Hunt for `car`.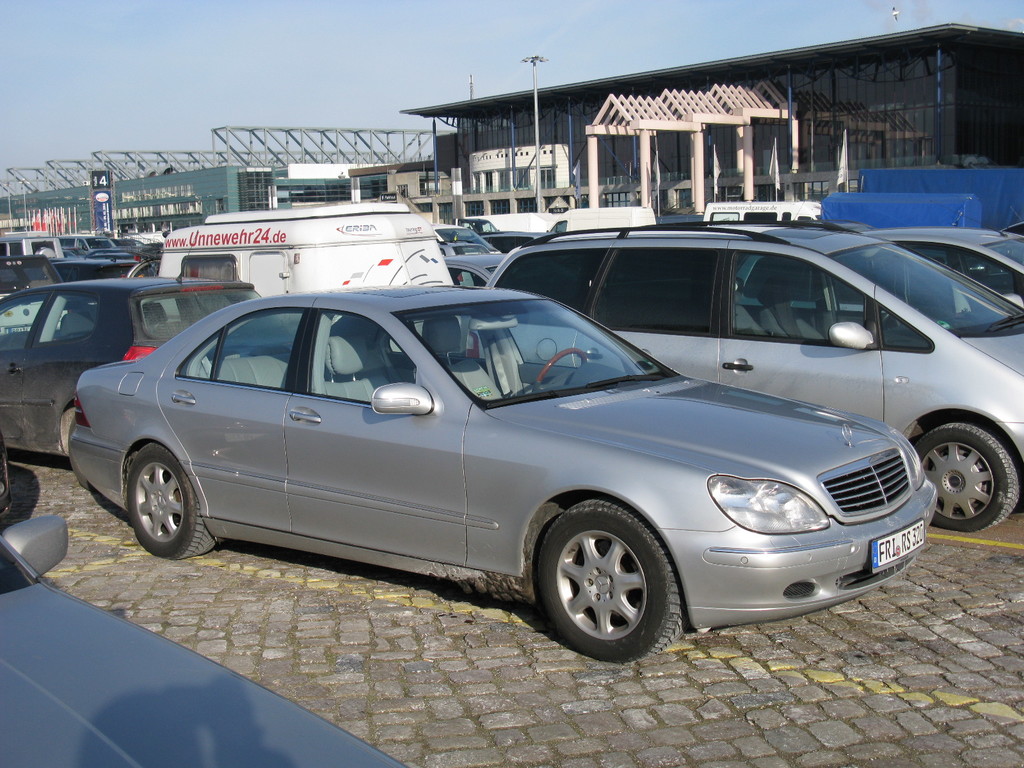
Hunted down at 477 211 1023 538.
